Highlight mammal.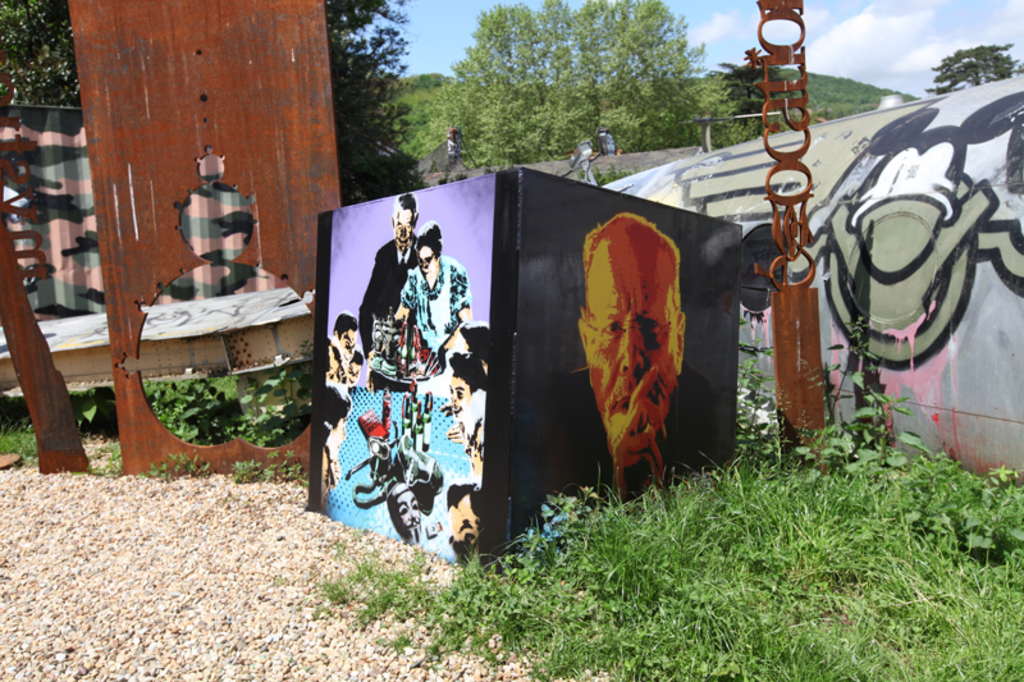
Highlighted region: [x1=390, y1=211, x2=471, y2=356].
